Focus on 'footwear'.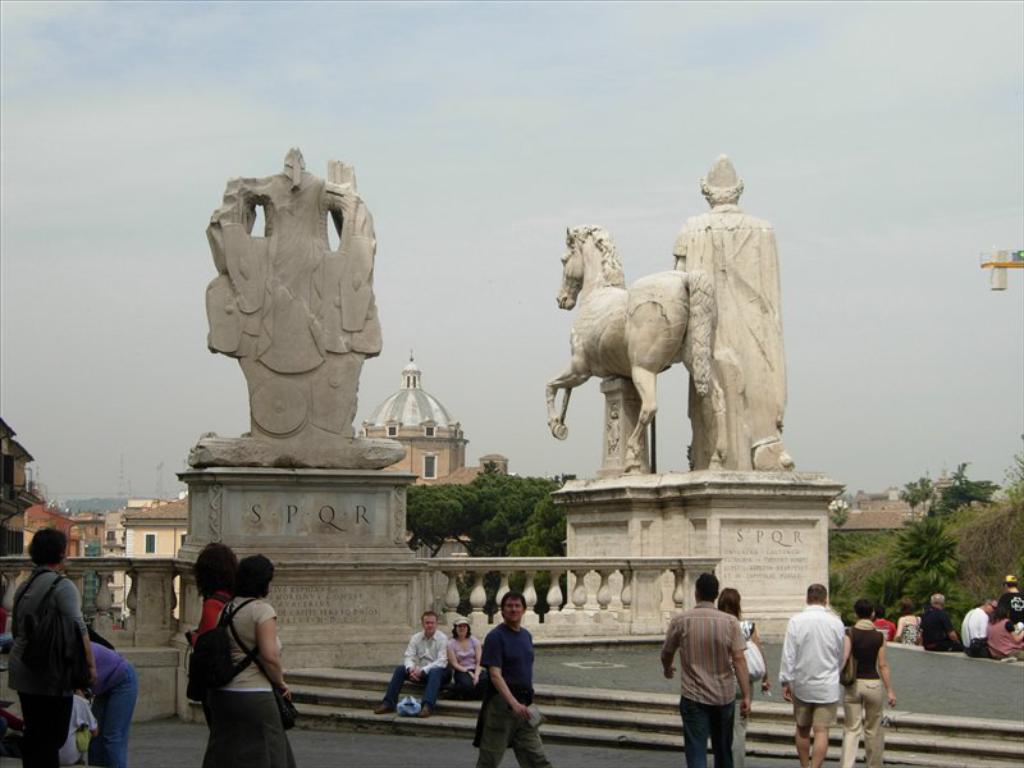
Focused at 417 704 428 716.
